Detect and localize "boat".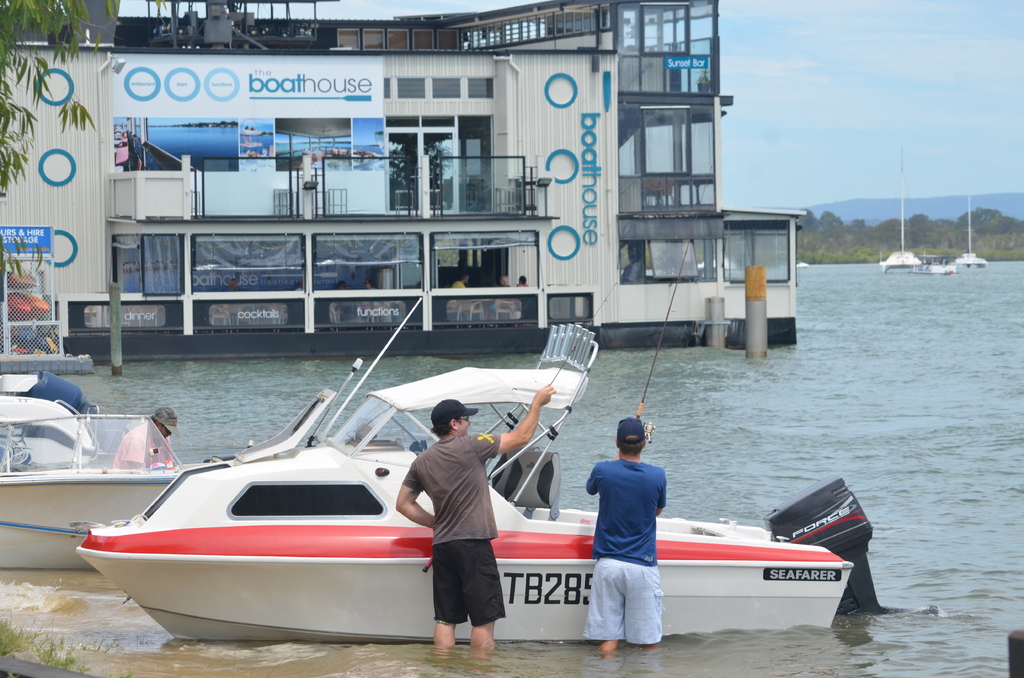
Localized at rect(0, 418, 177, 579).
